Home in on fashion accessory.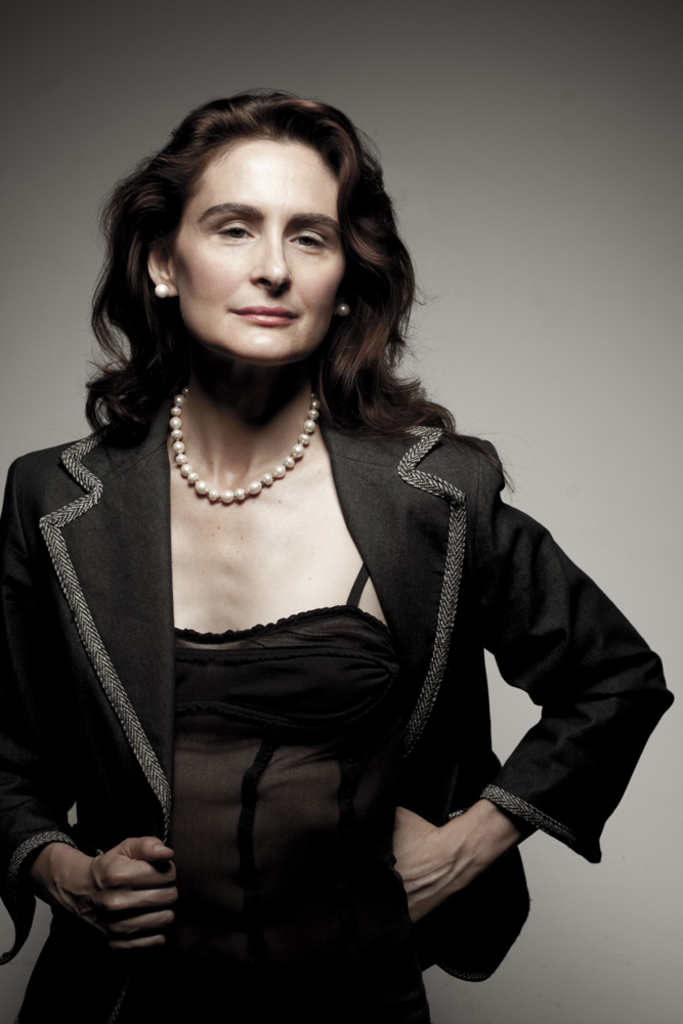
Homed in at <box>153,283,174,299</box>.
